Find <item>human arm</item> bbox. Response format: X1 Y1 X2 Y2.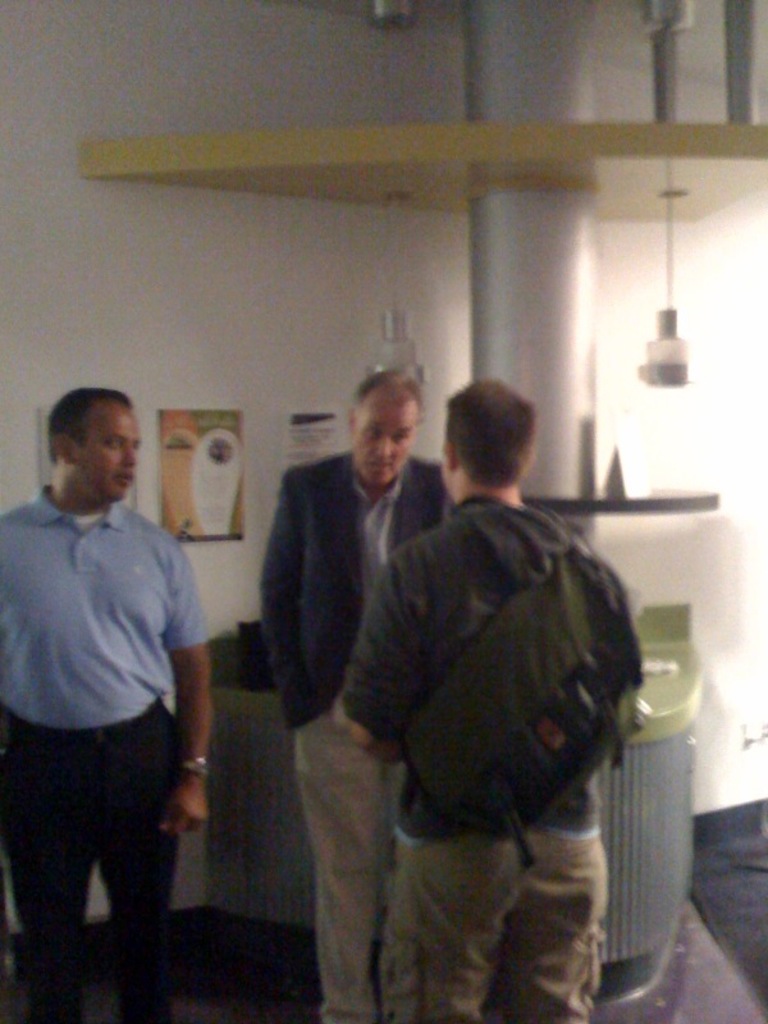
335 558 419 764.
